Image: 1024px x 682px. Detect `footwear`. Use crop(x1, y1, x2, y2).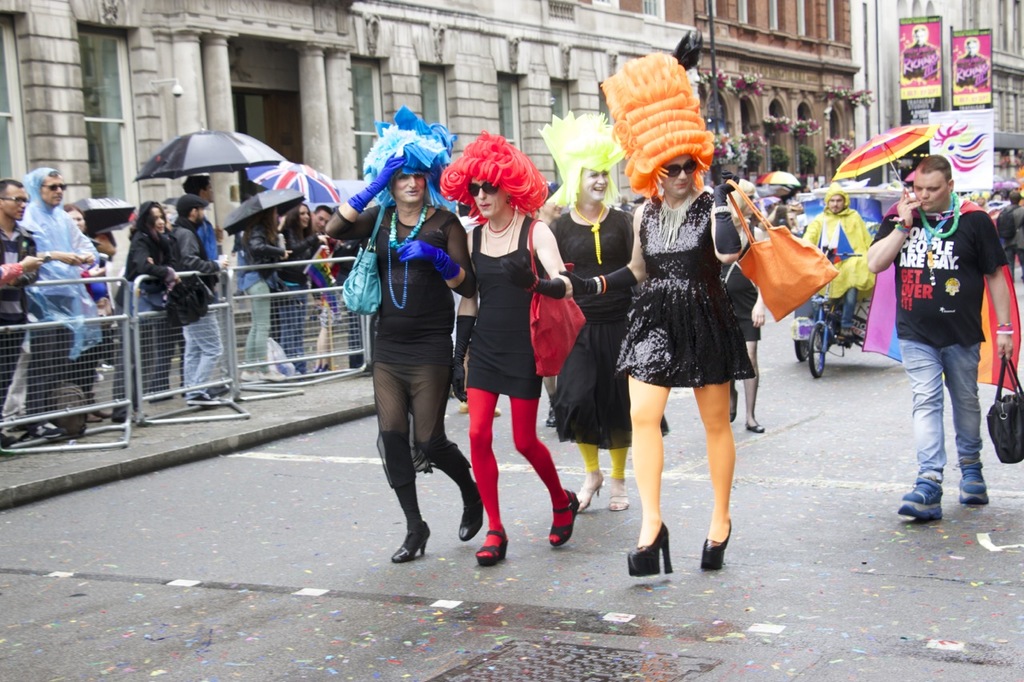
crop(450, 400, 470, 414).
